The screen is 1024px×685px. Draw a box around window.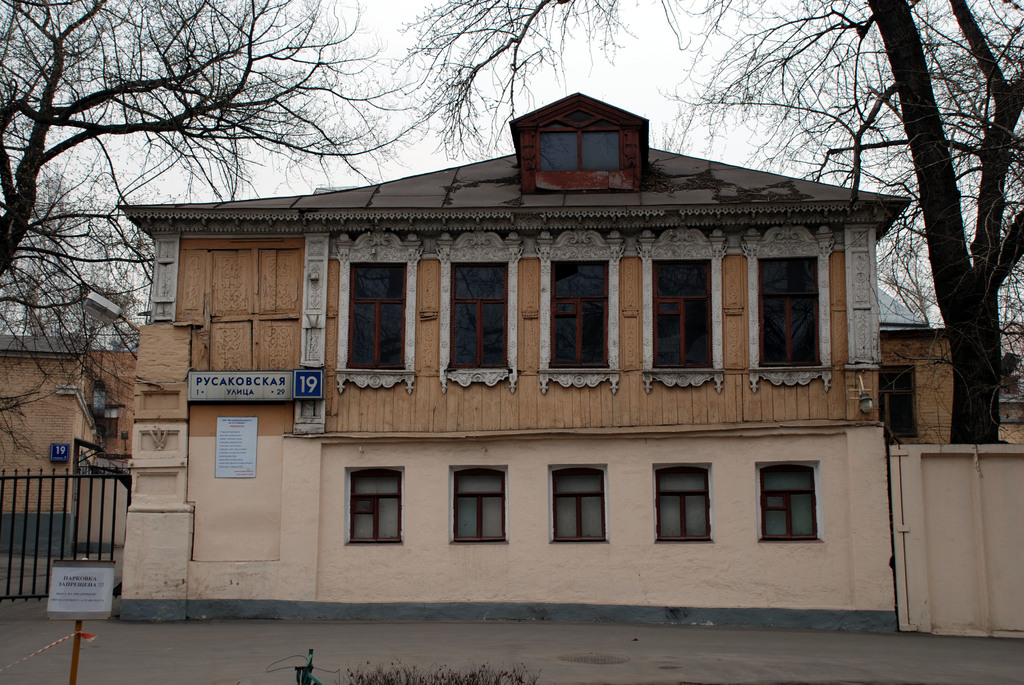
box=[551, 465, 607, 542].
